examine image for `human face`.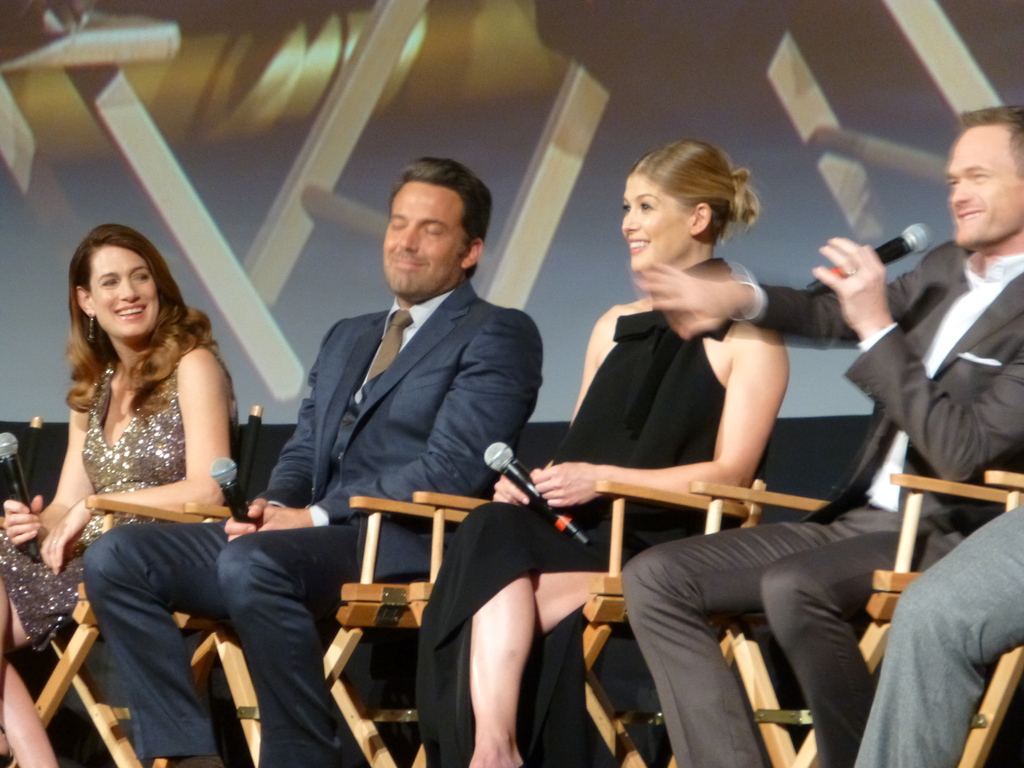
Examination result: (left=392, top=192, right=463, bottom=294).
